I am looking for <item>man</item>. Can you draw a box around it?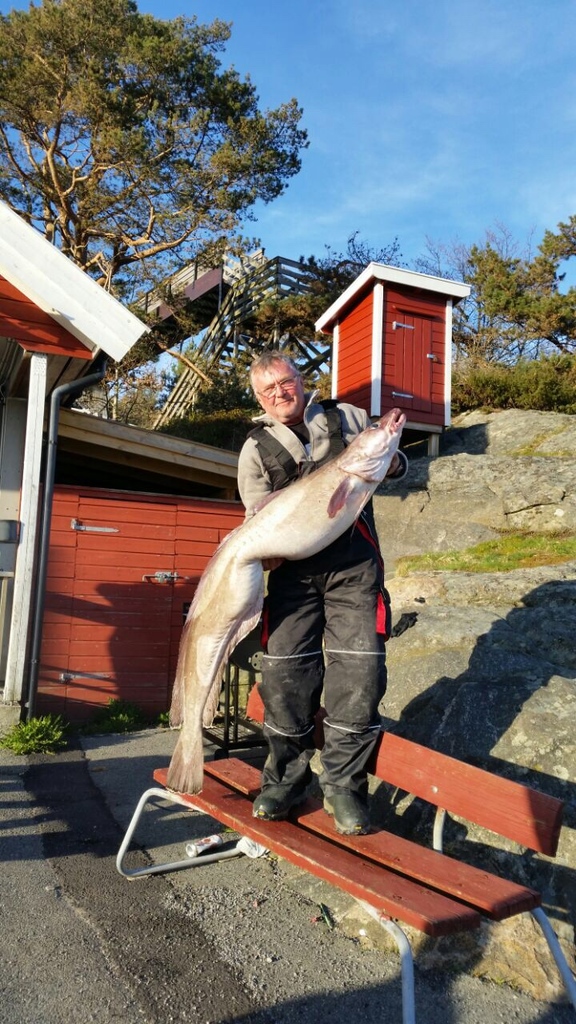
Sure, the bounding box is (237,345,415,842).
